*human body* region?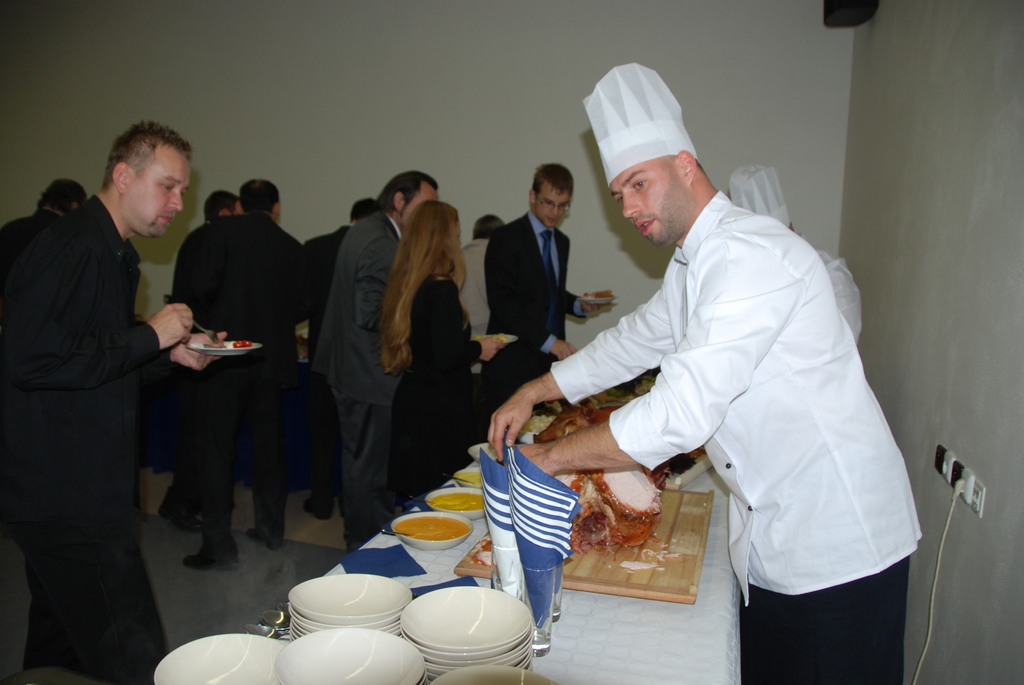
547:142:908:669
